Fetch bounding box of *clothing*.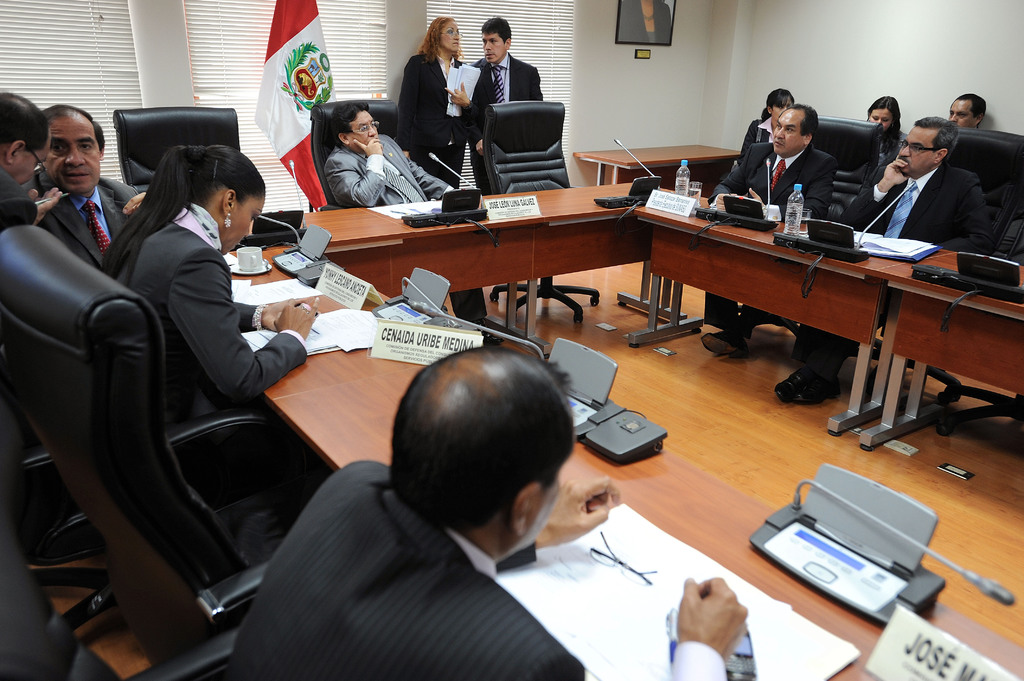
Bbox: bbox(35, 171, 143, 270).
